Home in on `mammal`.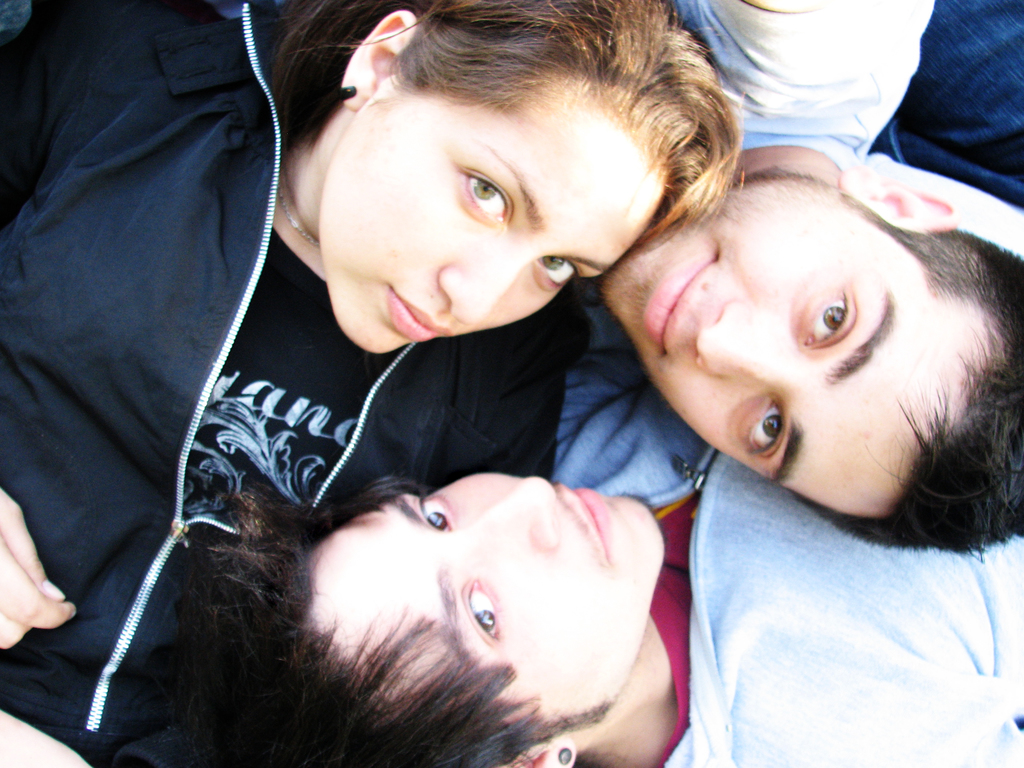
Homed in at locate(0, 0, 744, 767).
